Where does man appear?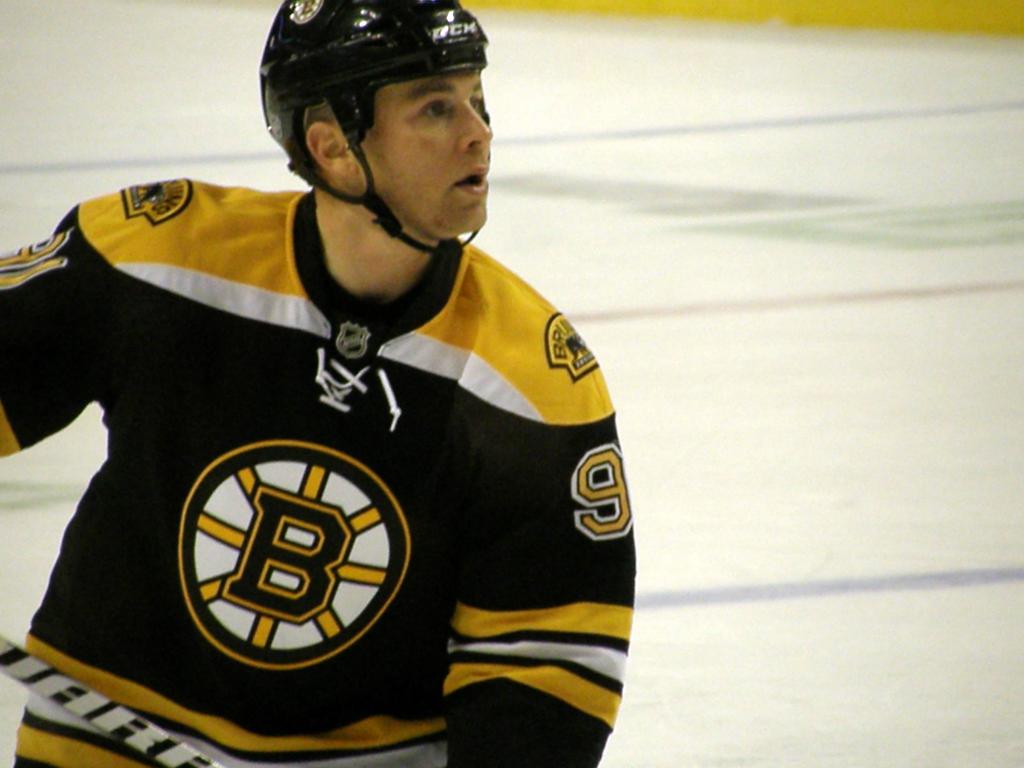
Appears at pyautogui.locateOnScreen(0, 0, 637, 767).
